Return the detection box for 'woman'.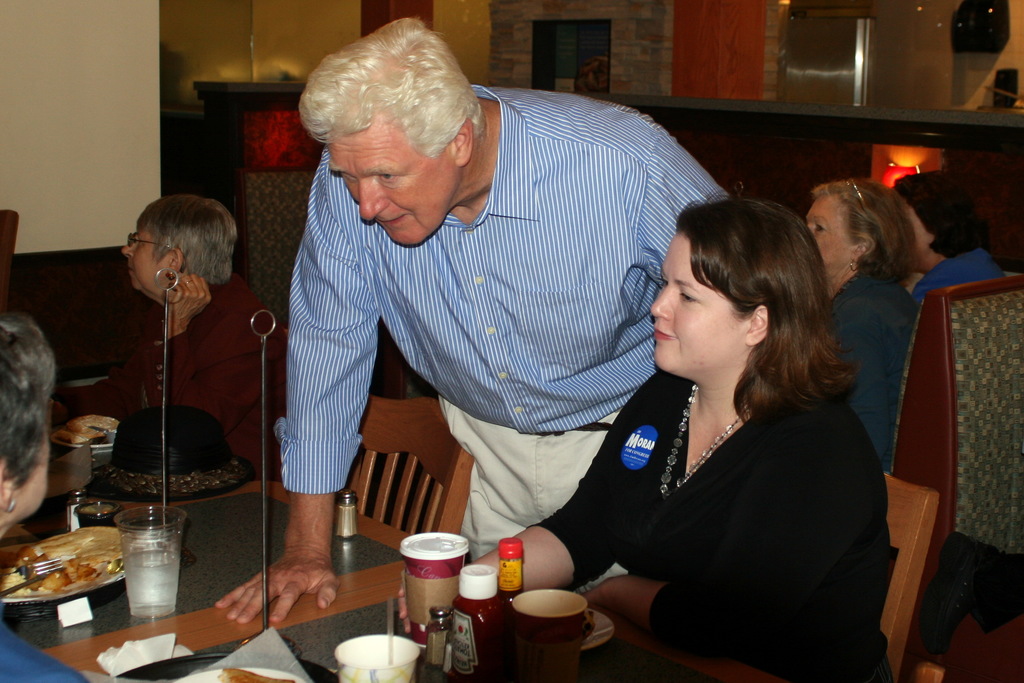
53 189 295 479.
